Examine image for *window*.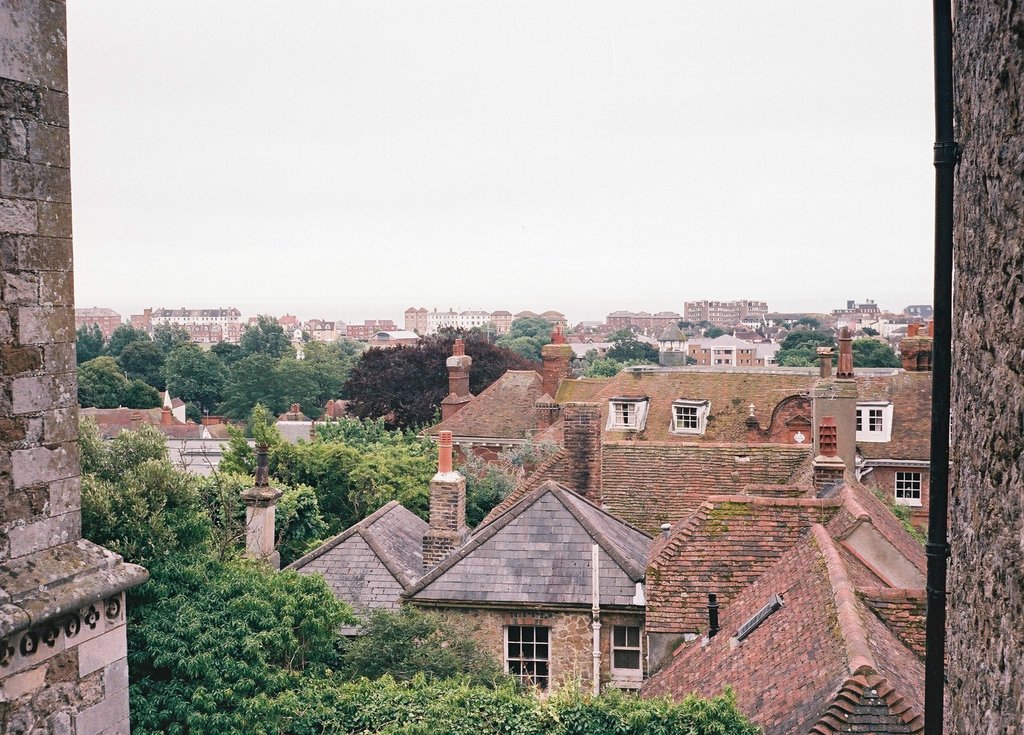
Examination result: BBox(505, 624, 551, 694).
